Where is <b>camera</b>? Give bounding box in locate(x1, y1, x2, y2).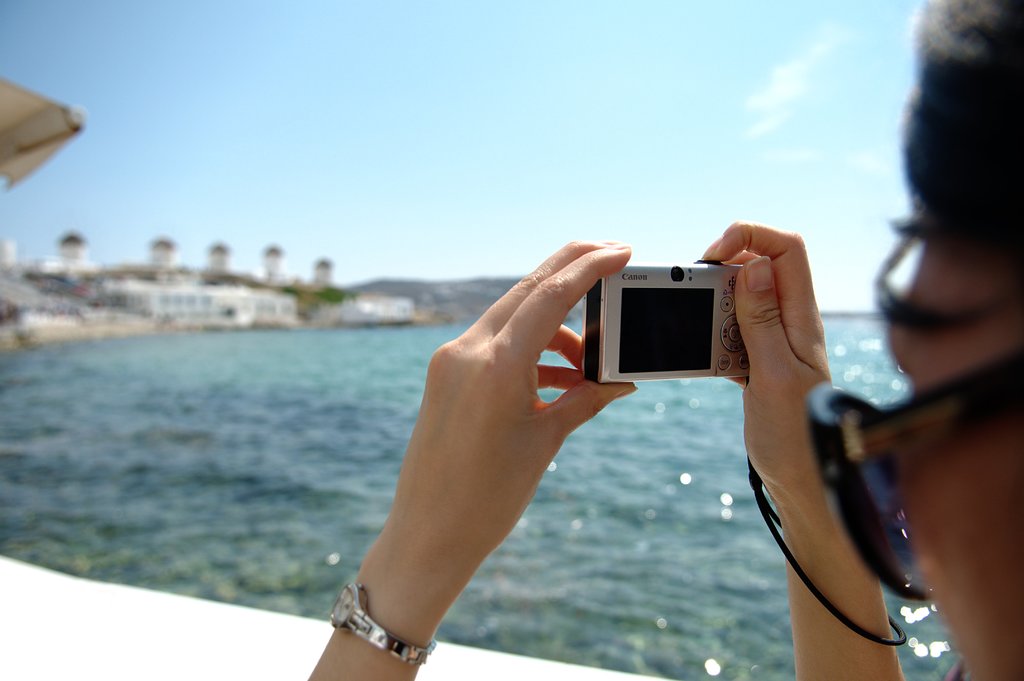
locate(585, 252, 760, 387).
